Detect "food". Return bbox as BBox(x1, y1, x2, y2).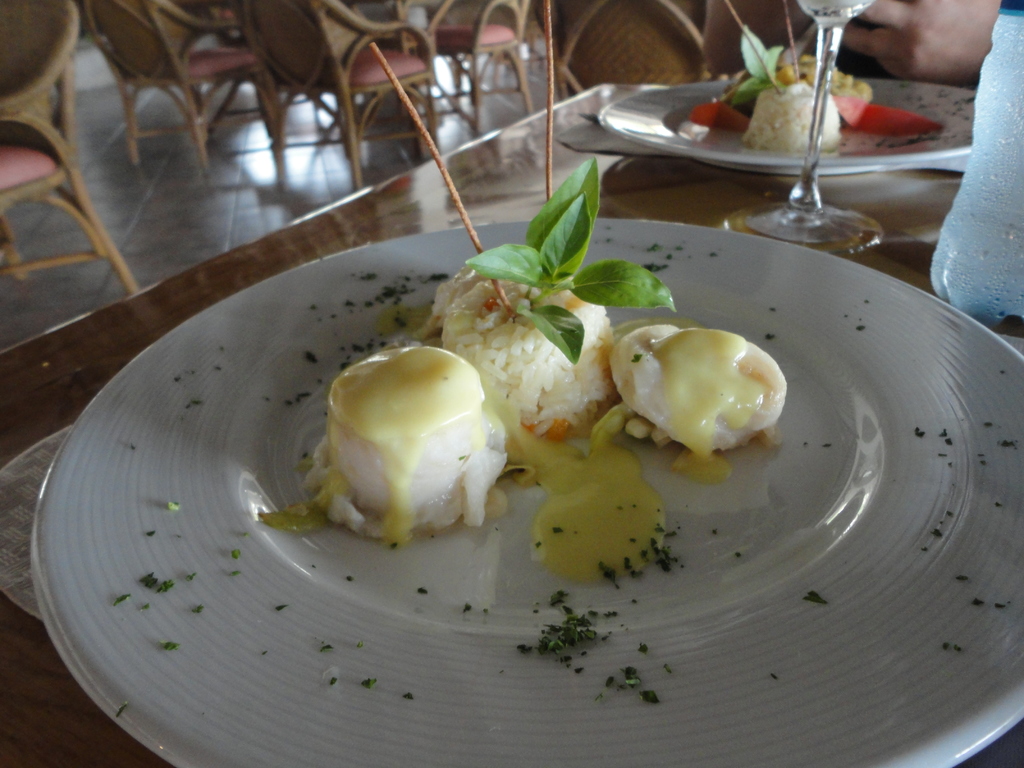
BBox(518, 590, 661, 705).
